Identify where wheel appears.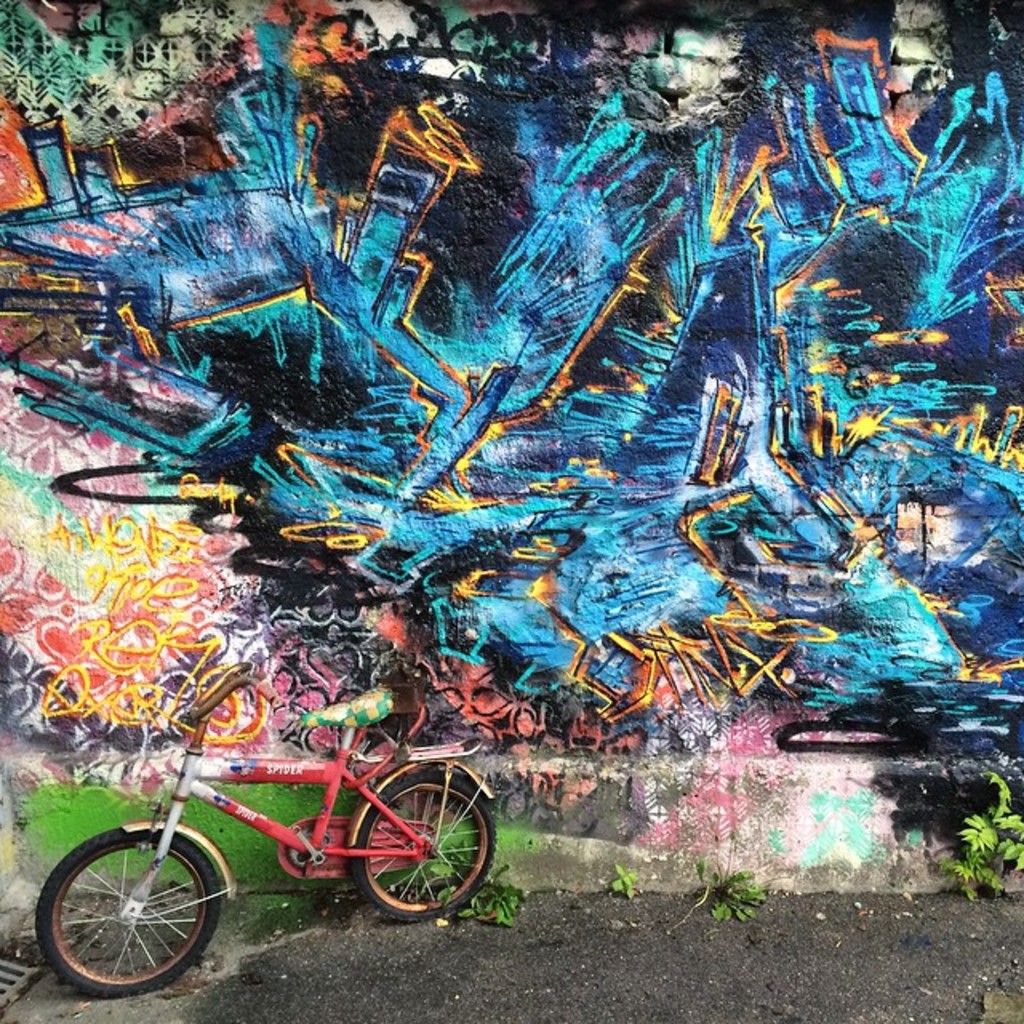
Appears at left=34, top=835, right=214, bottom=990.
